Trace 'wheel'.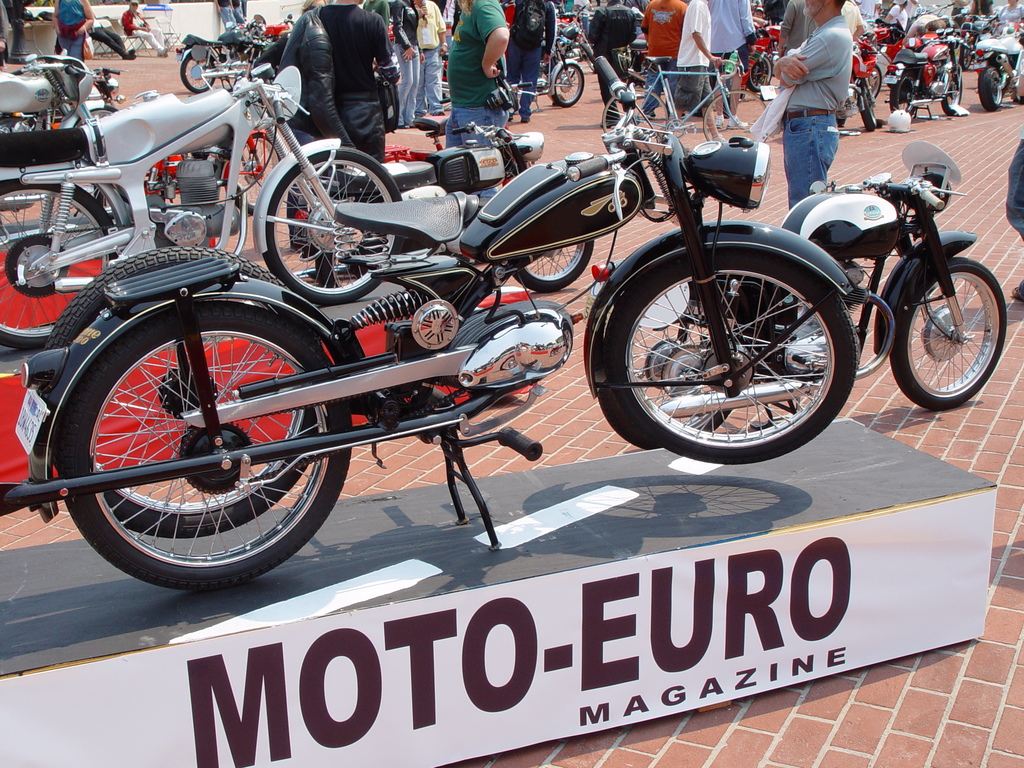
Traced to <bbox>513, 243, 595, 294</bbox>.
